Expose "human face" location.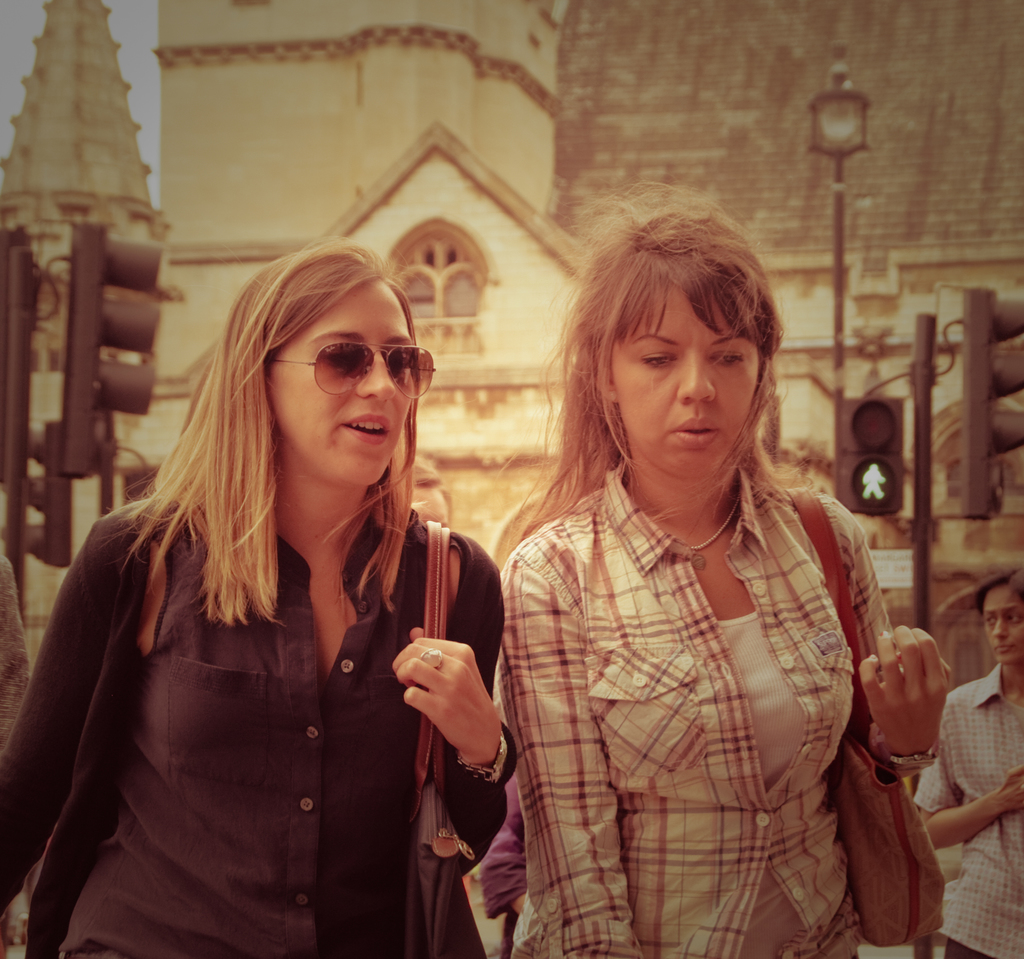
Exposed at (x1=261, y1=282, x2=412, y2=488).
